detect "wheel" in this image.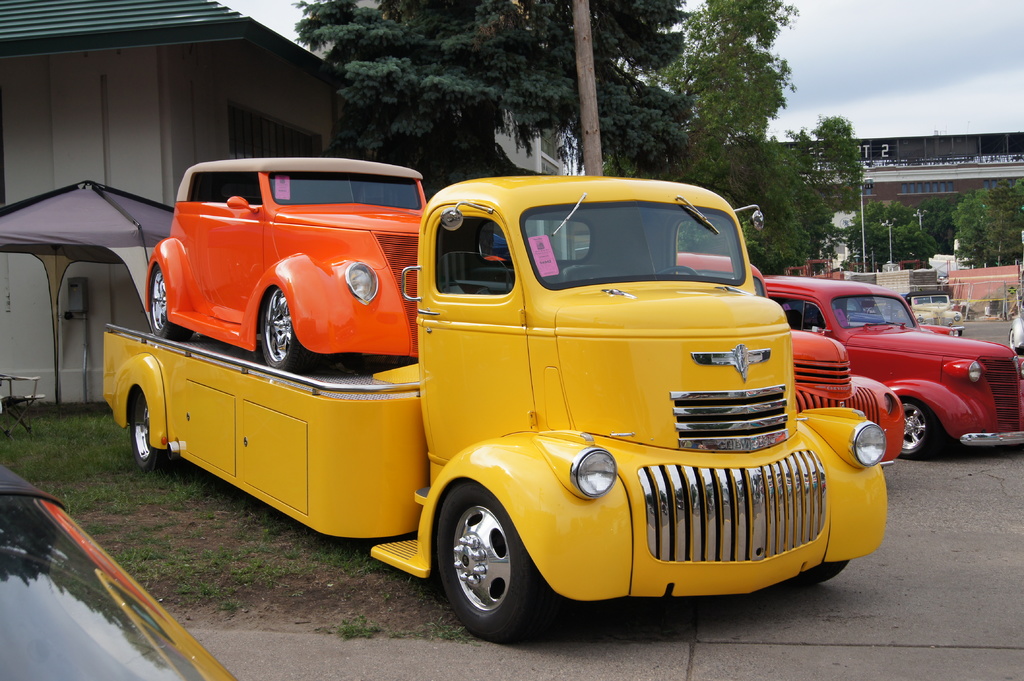
Detection: 255/285/301/369.
